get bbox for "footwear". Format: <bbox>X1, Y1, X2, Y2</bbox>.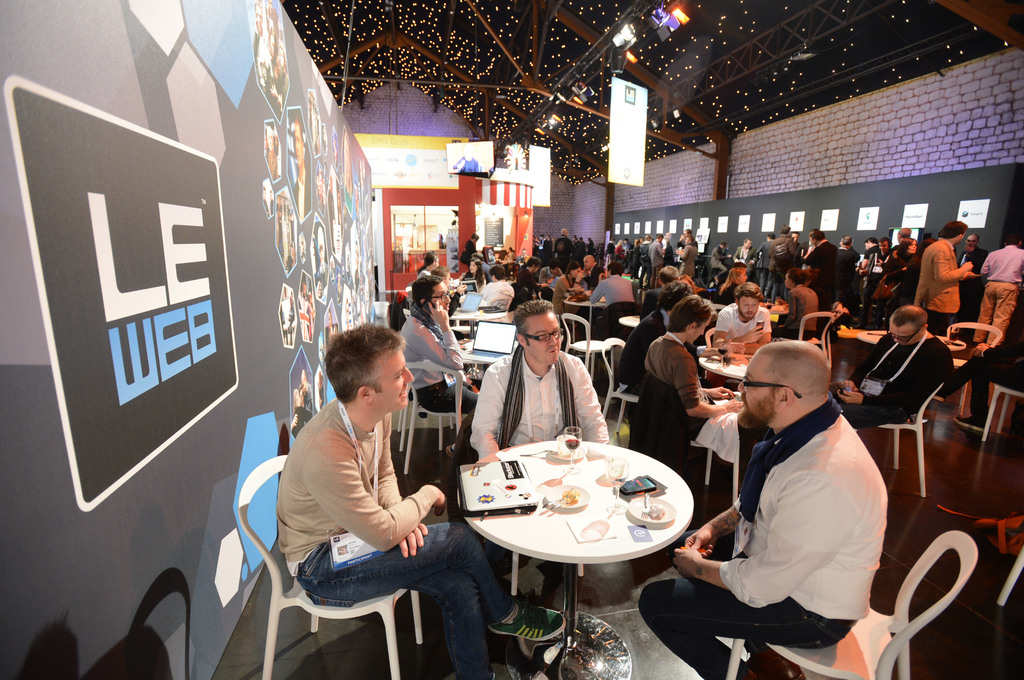
<bbox>854, 323, 865, 329</bbox>.
